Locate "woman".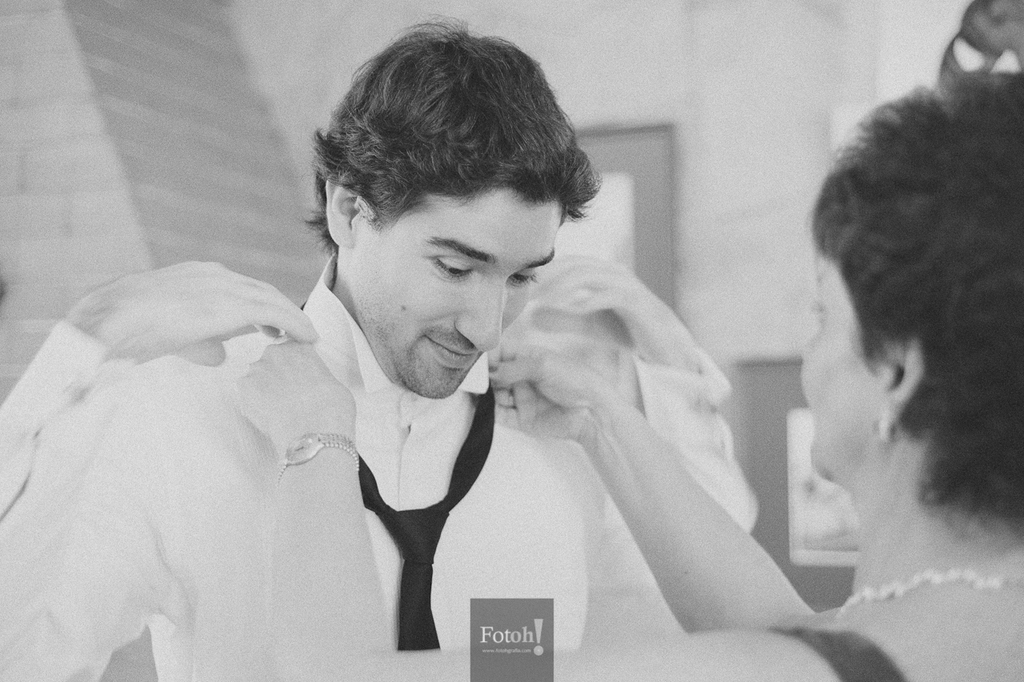
Bounding box: (758, 61, 1023, 637).
